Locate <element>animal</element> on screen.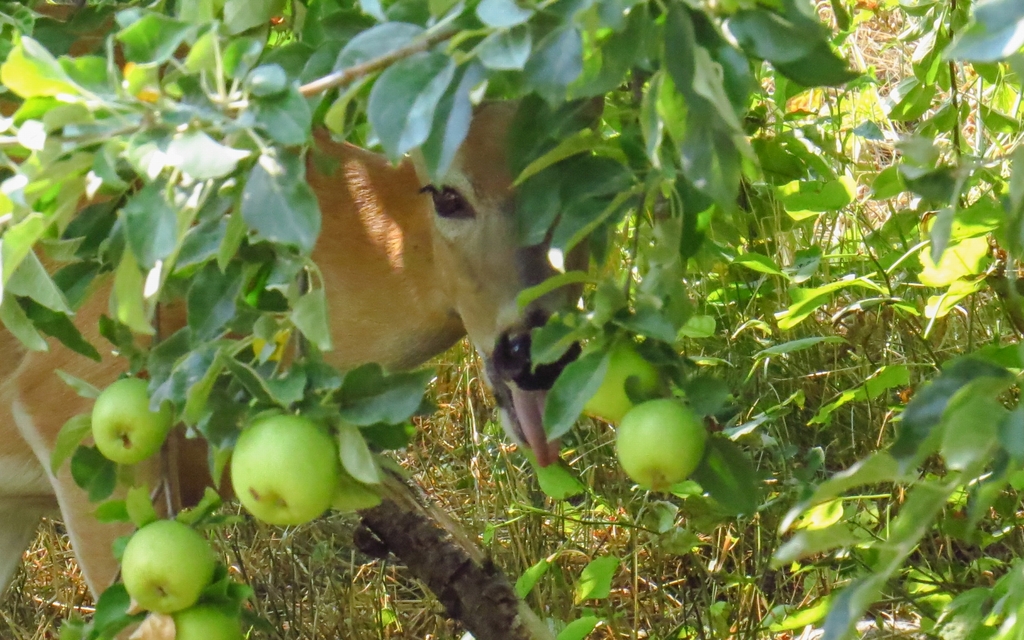
On screen at [2, 76, 596, 639].
